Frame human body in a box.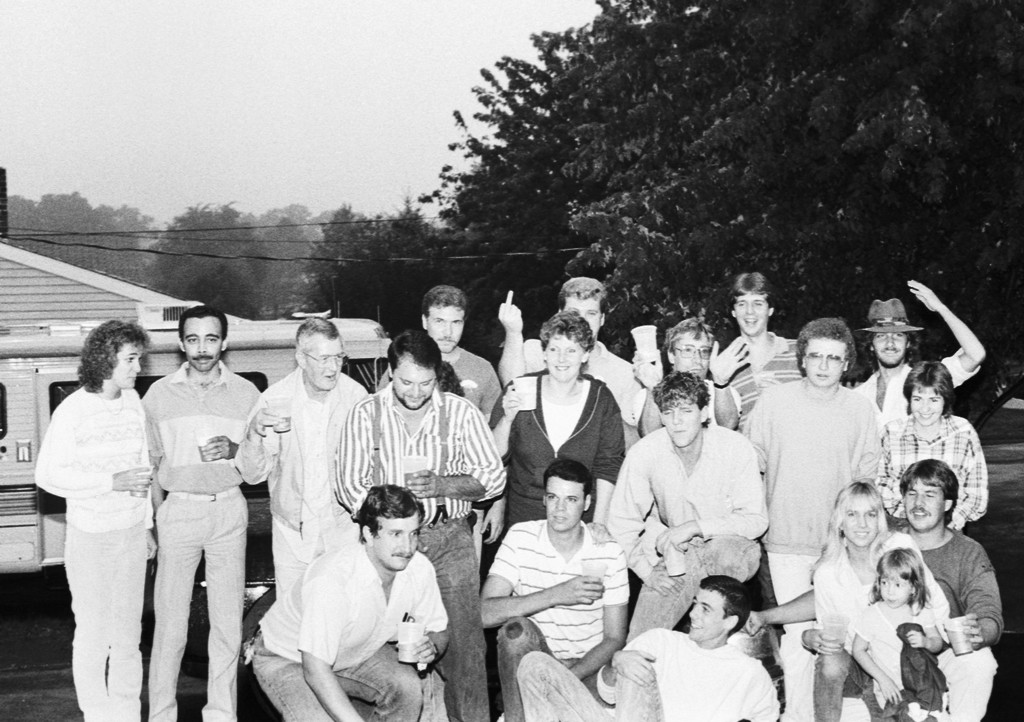
517 573 784 721.
